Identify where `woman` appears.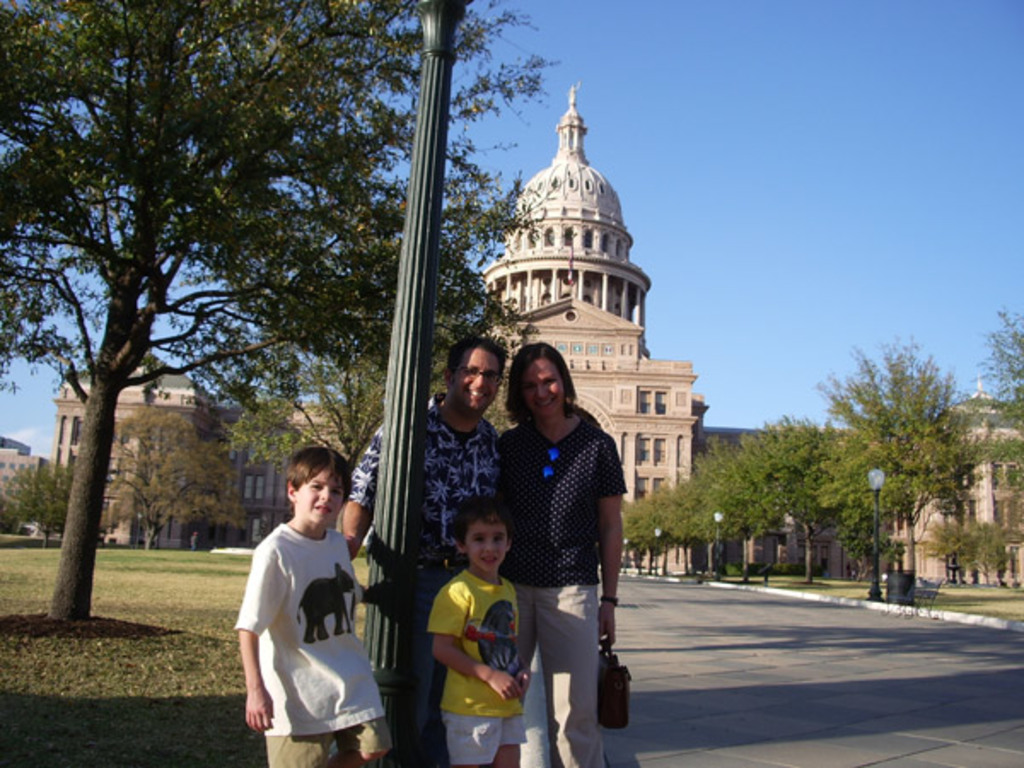
Appears at crop(490, 323, 626, 744).
